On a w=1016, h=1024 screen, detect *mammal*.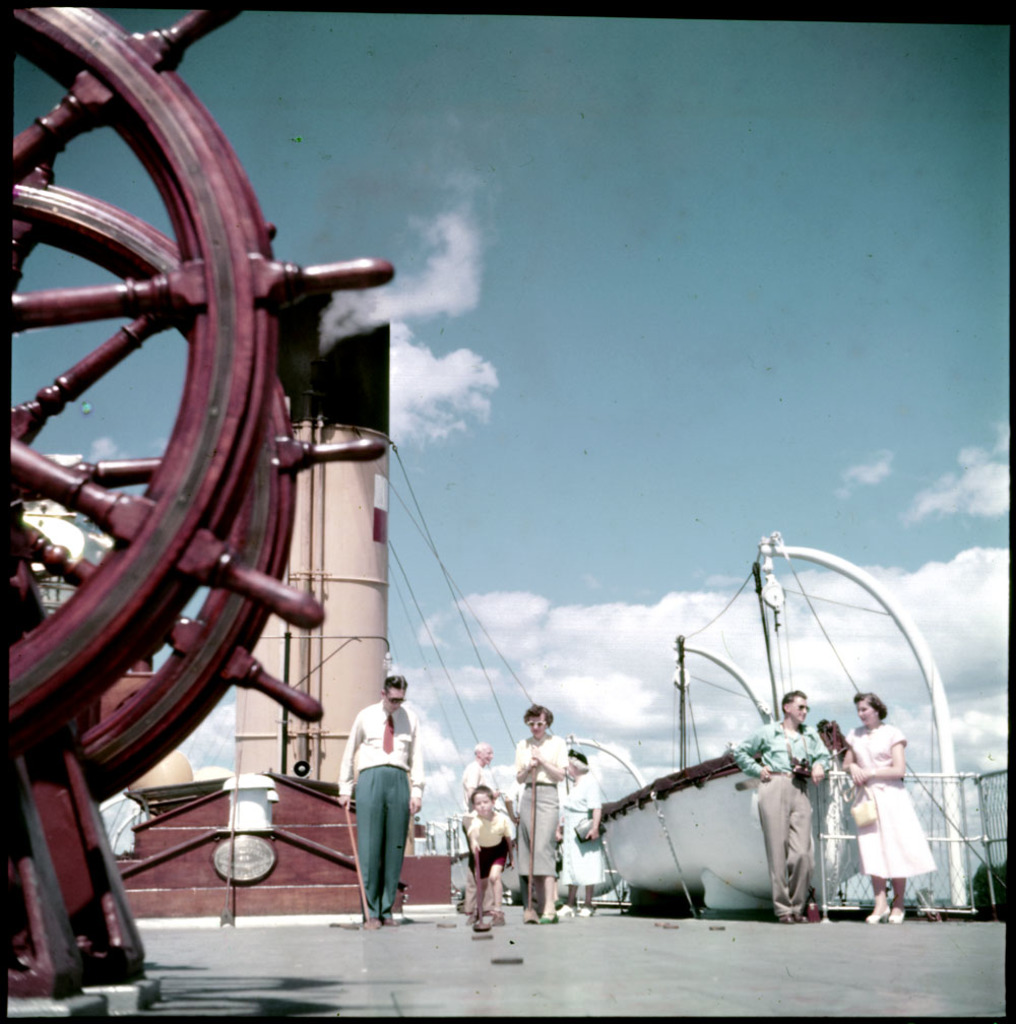
(x1=833, y1=688, x2=932, y2=925).
